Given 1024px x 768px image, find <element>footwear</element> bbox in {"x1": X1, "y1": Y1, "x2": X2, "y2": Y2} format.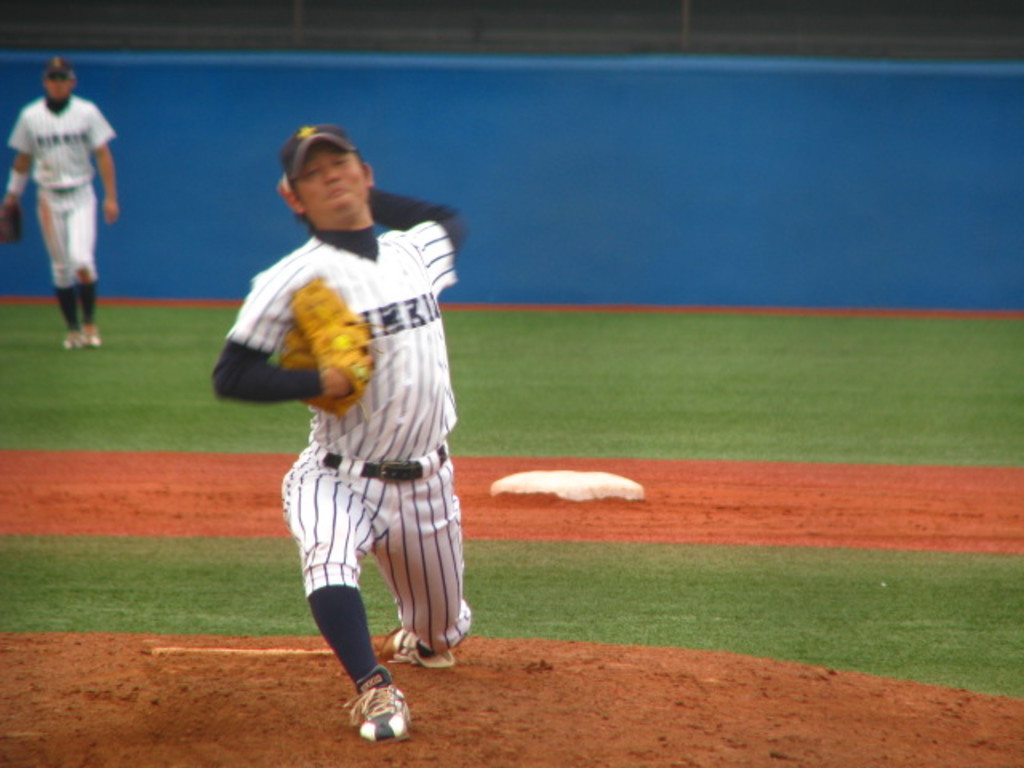
{"x1": 379, "y1": 626, "x2": 411, "y2": 659}.
